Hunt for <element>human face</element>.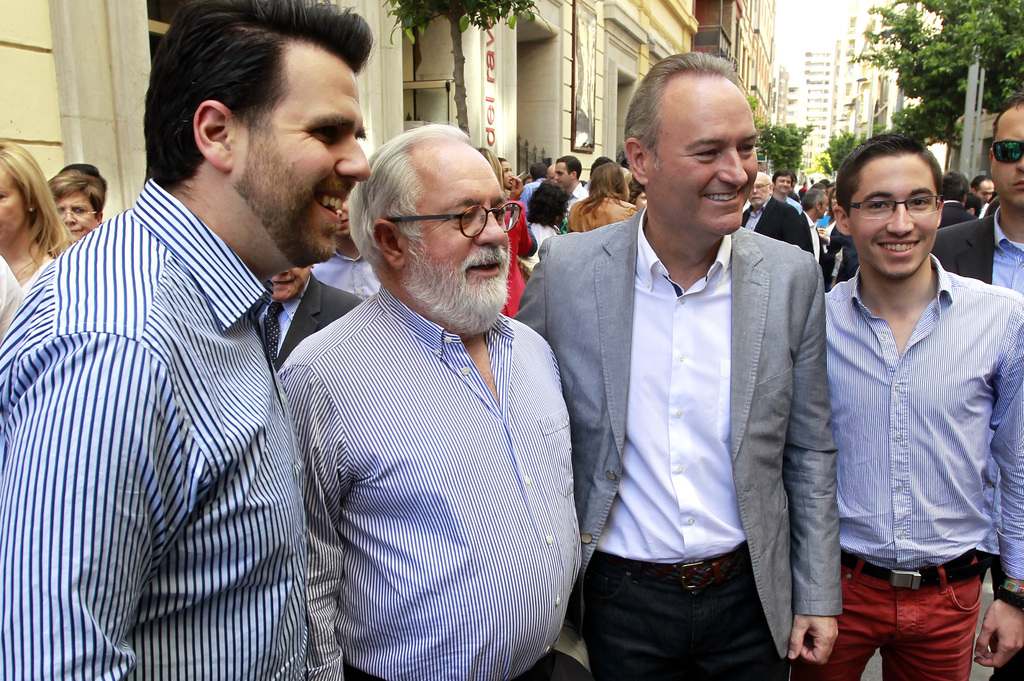
Hunted down at (left=988, top=106, right=1023, bottom=203).
